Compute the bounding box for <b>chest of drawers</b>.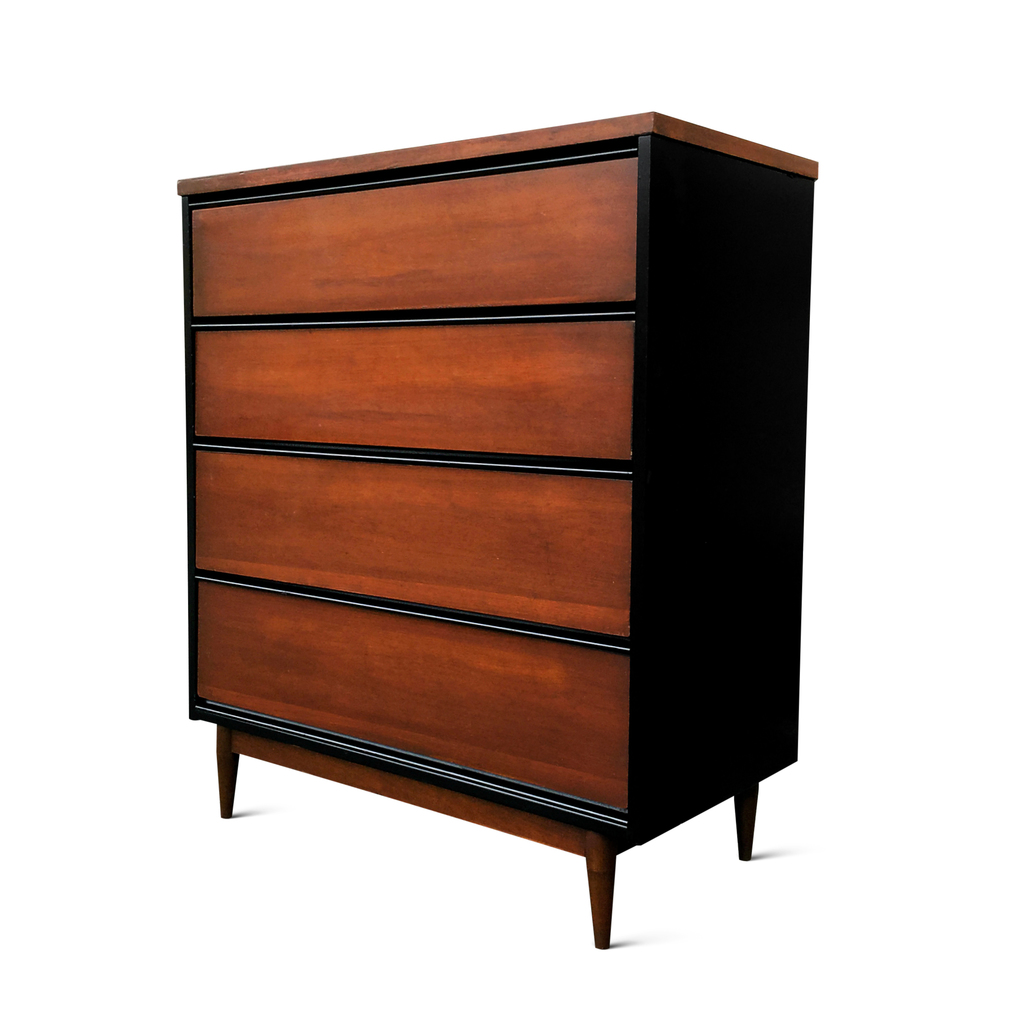
bbox=[176, 111, 820, 946].
